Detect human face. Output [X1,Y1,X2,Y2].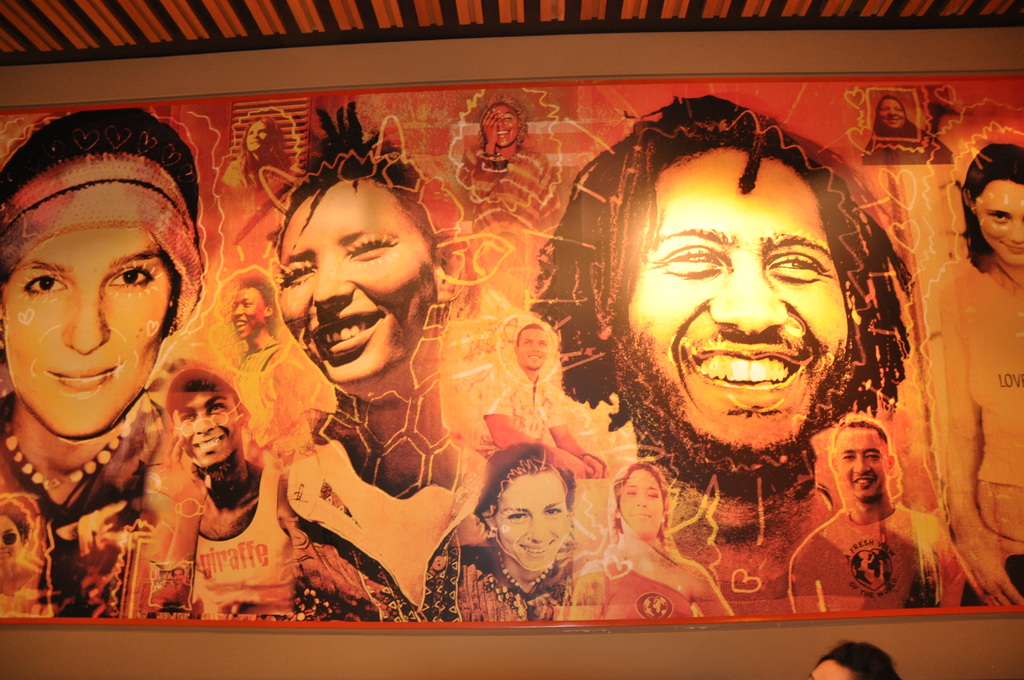
[270,163,436,384].
